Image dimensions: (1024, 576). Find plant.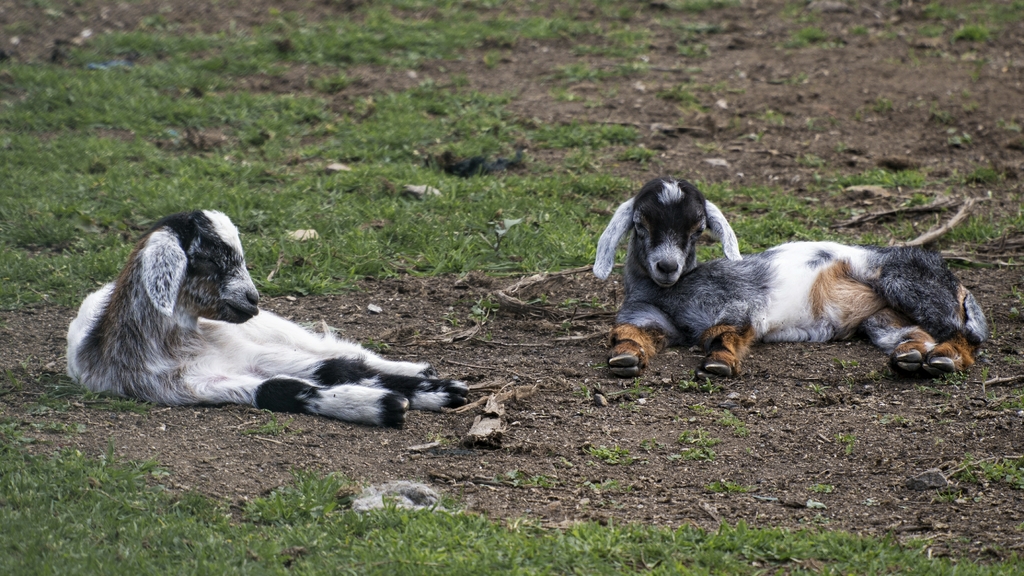
{"x1": 933, "y1": 368, "x2": 970, "y2": 388}.
